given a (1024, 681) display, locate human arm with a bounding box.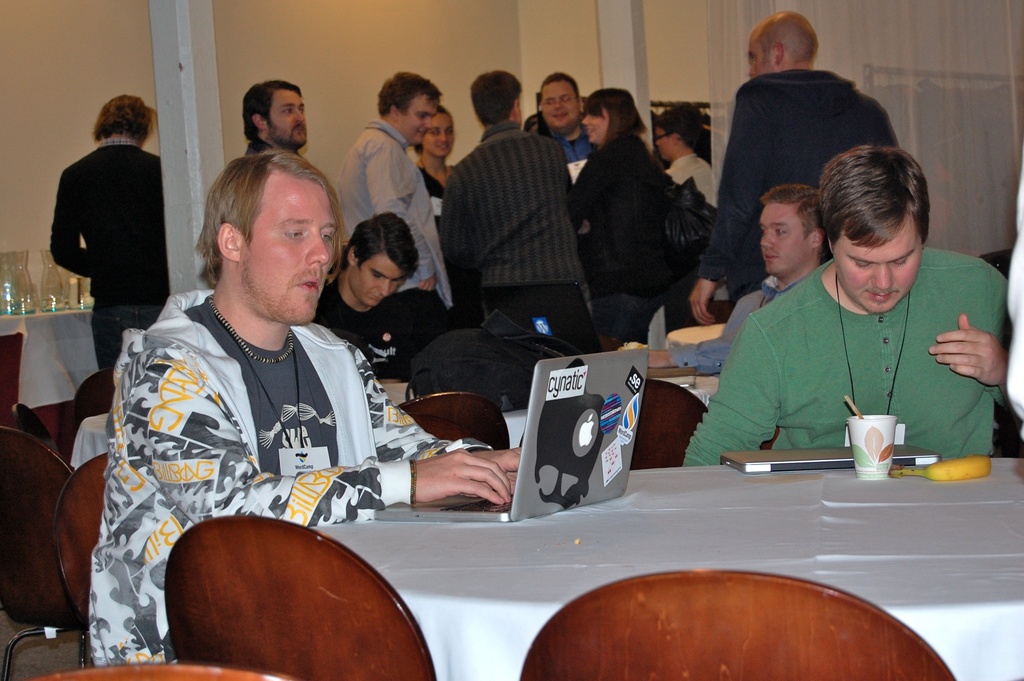
Located: <bbox>343, 336, 521, 502</bbox>.
